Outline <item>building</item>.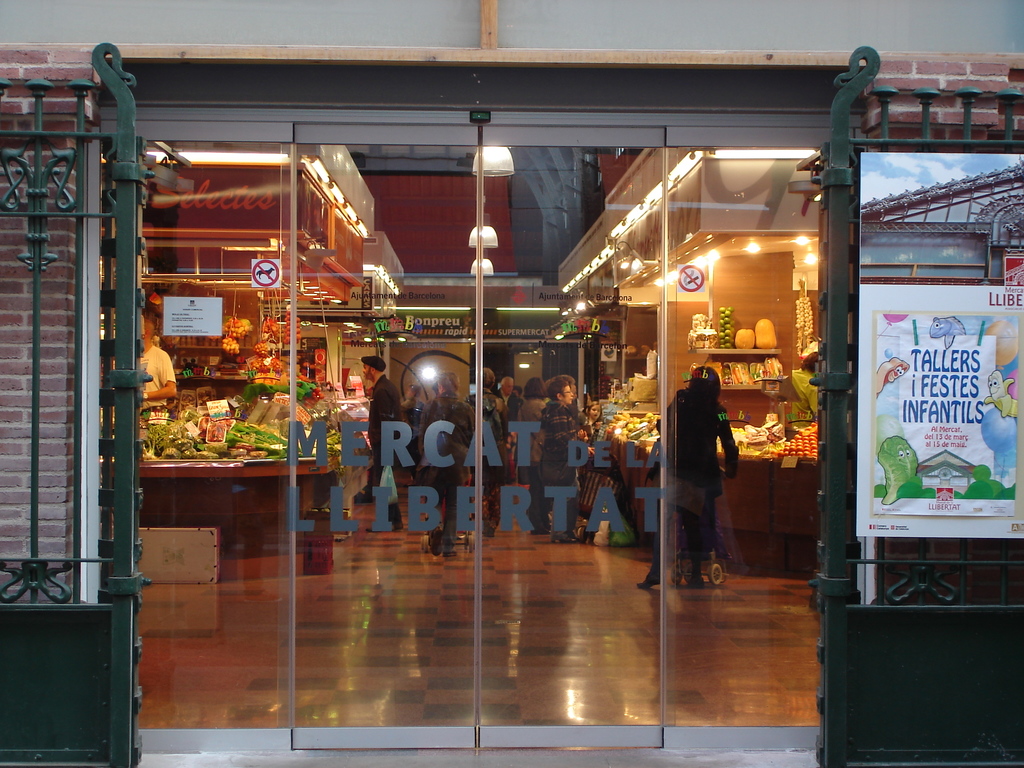
Outline: l=0, t=0, r=1023, b=767.
